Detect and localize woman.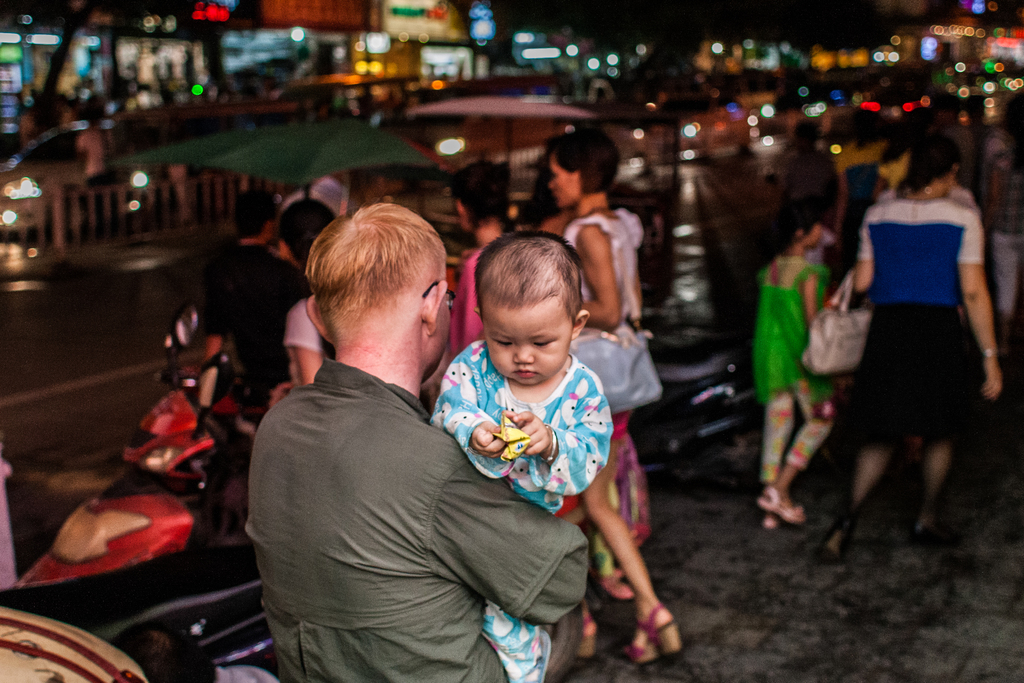
Localized at {"left": 529, "top": 156, "right": 650, "bottom": 602}.
